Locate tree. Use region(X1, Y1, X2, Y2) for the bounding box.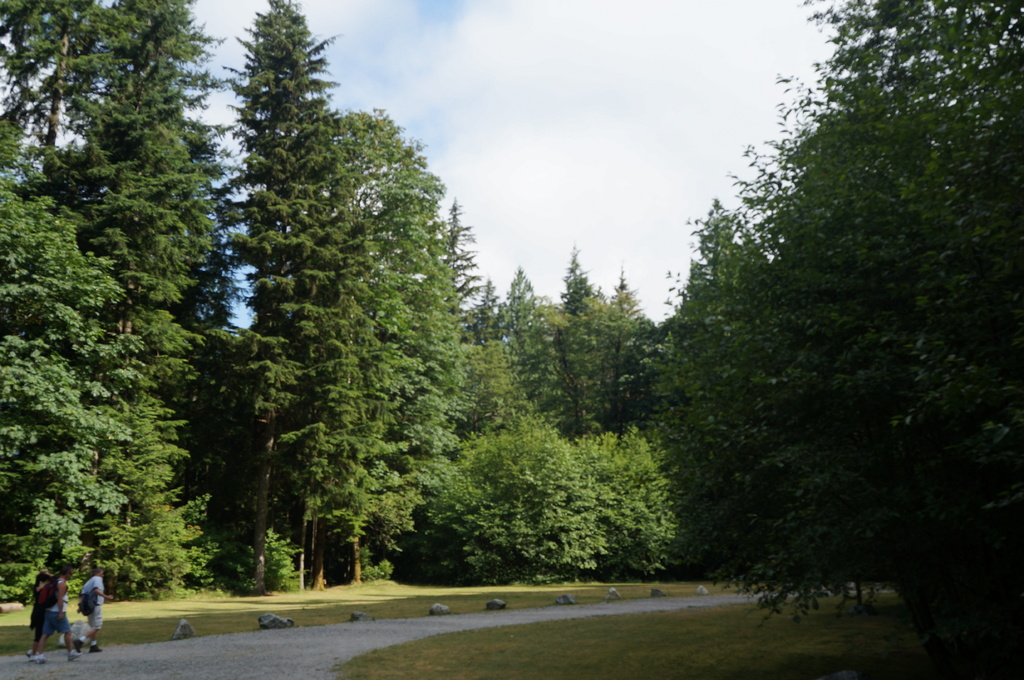
region(0, 182, 170, 603).
